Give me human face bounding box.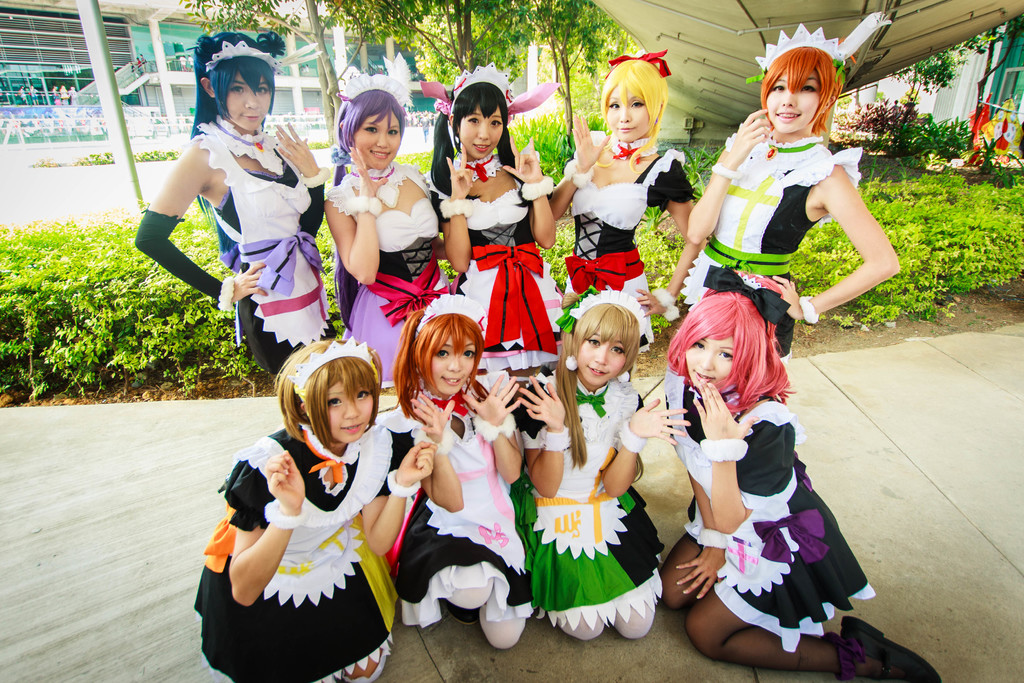
[769, 68, 818, 130].
